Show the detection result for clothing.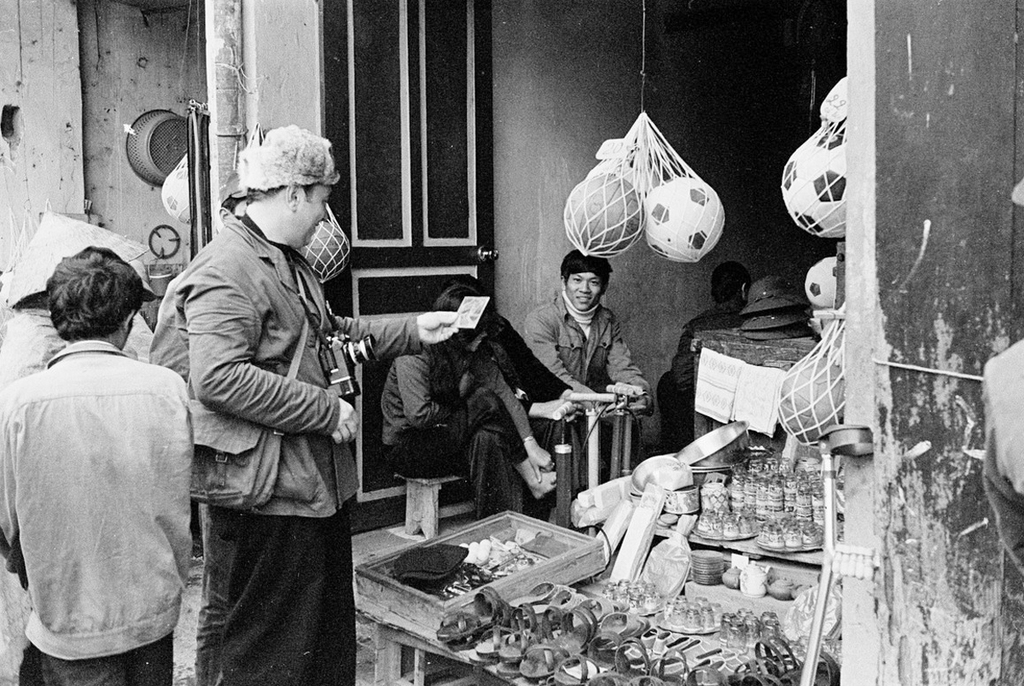
<region>183, 209, 428, 685</region>.
